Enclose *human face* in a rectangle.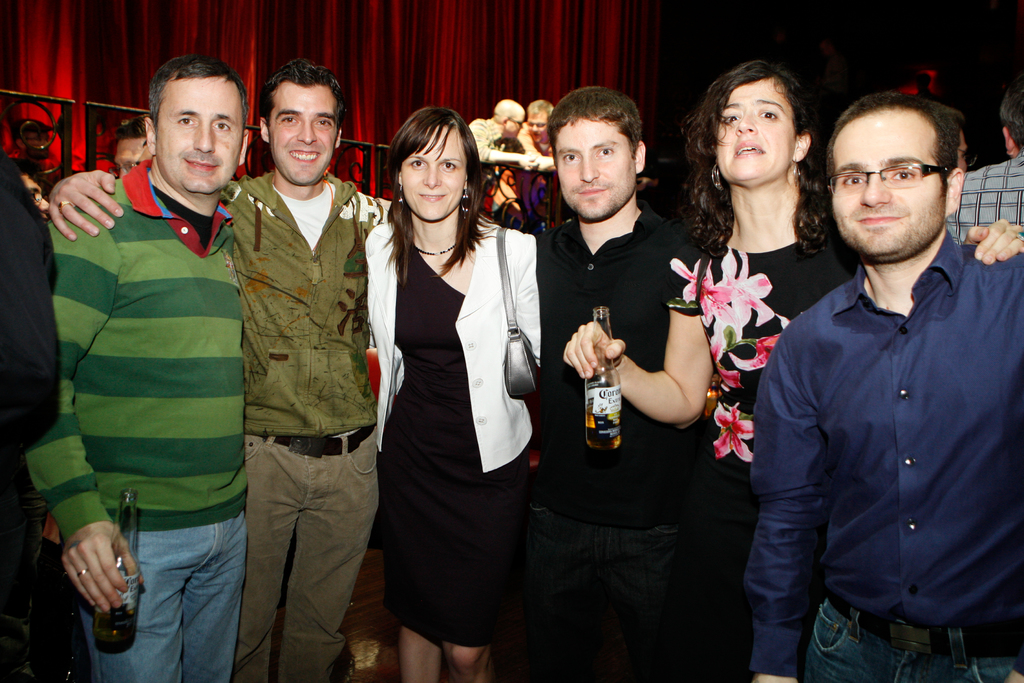
(x1=509, y1=108, x2=524, y2=135).
